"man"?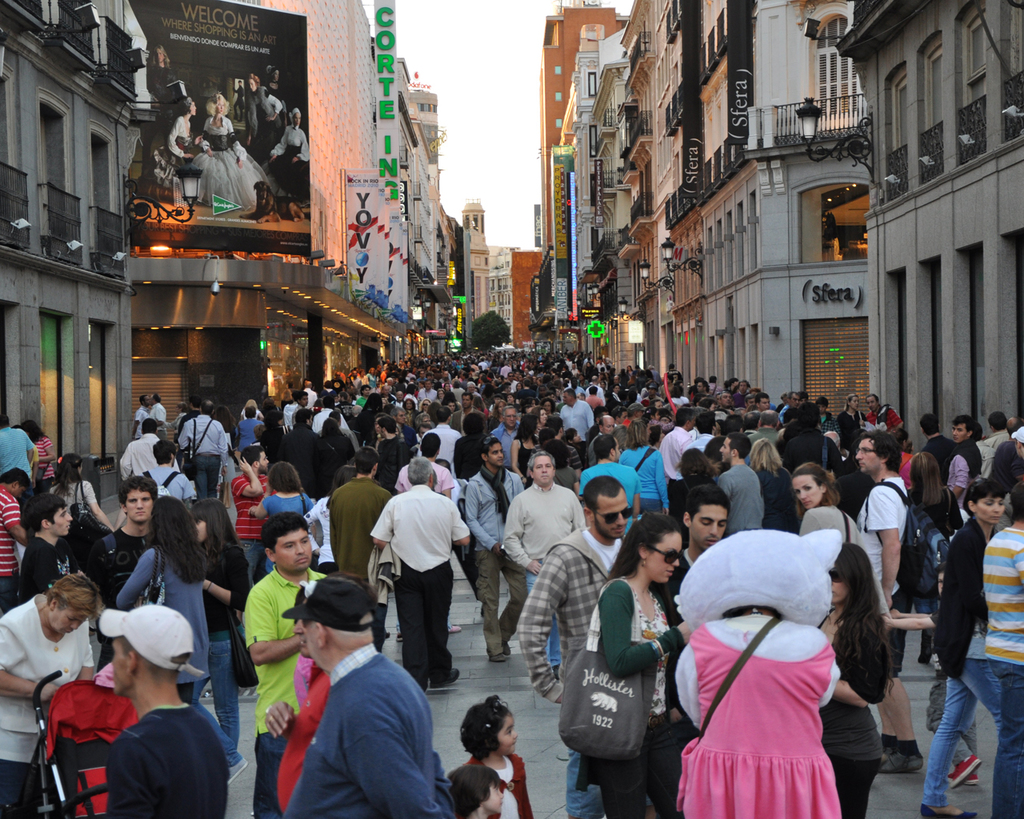
bbox=(422, 413, 461, 467)
